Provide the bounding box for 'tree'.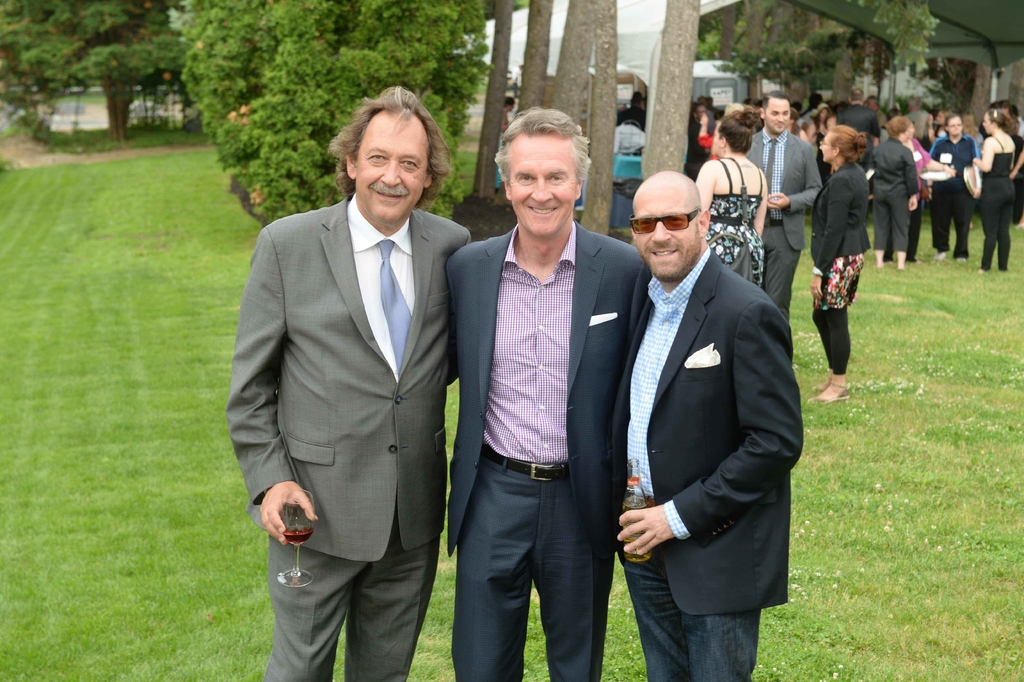
x1=165, y1=0, x2=499, y2=226.
